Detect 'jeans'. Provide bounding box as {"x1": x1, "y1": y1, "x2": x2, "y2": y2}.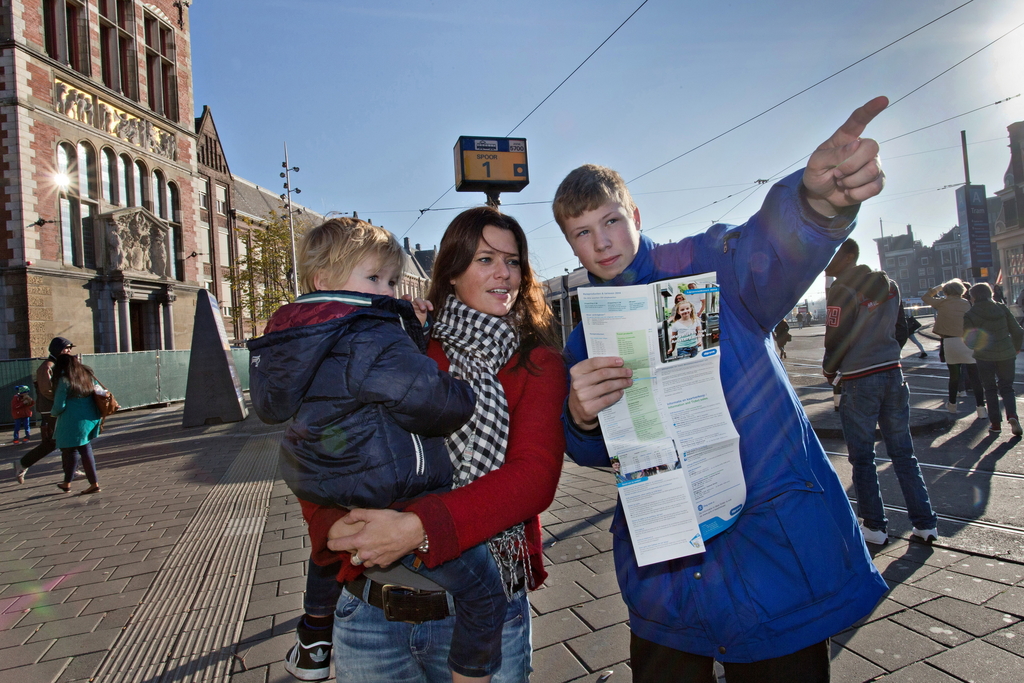
{"x1": 984, "y1": 360, "x2": 1016, "y2": 427}.
